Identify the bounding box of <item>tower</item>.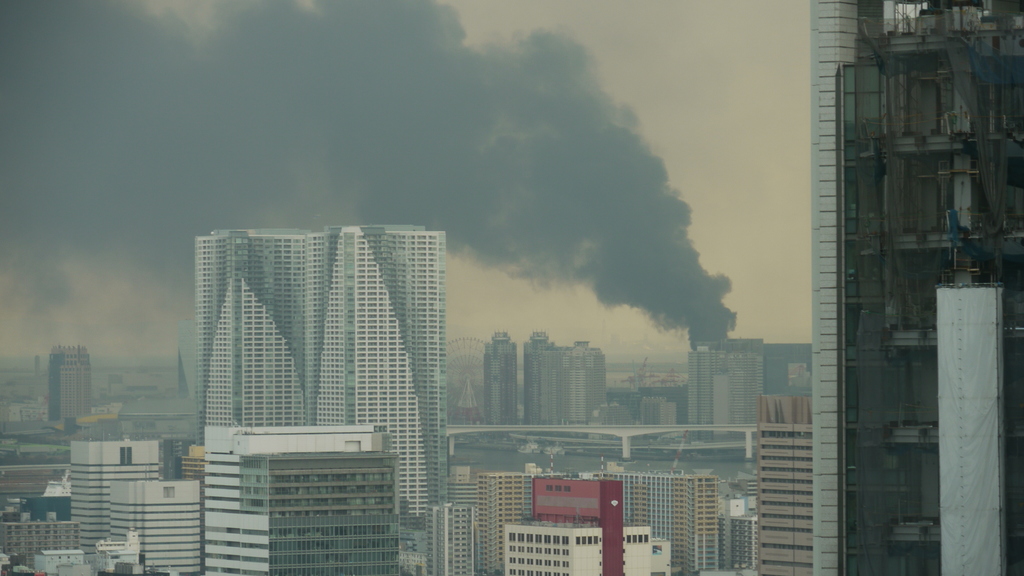
Rect(752, 393, 814, 575).
